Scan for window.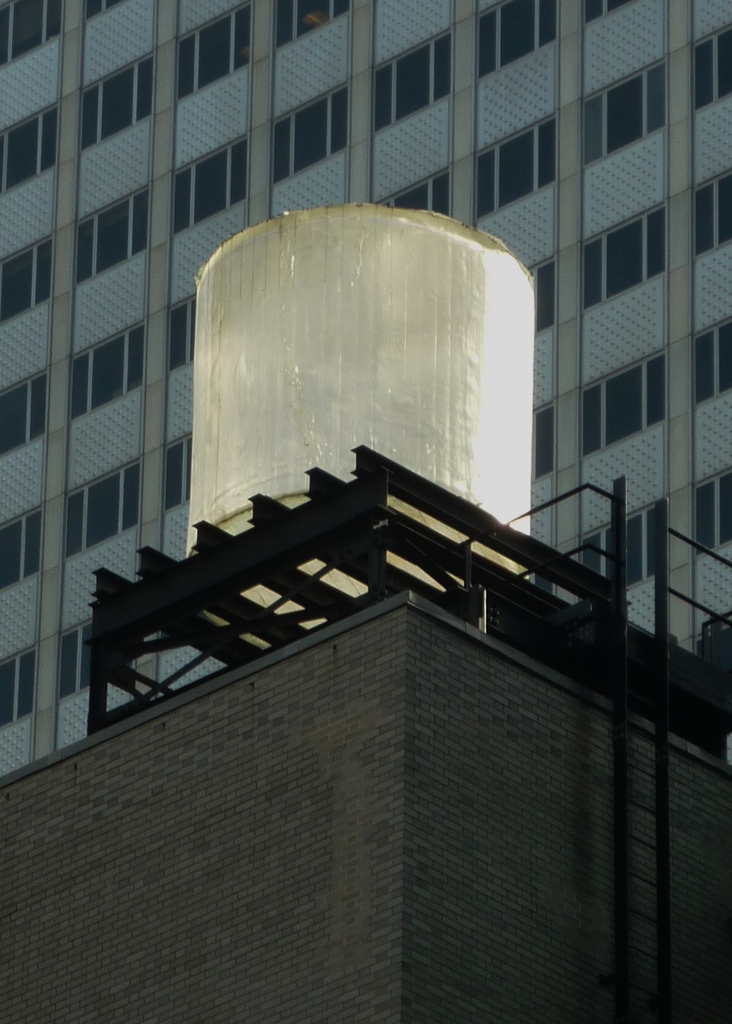
Scan result: 698 321 729 401.
